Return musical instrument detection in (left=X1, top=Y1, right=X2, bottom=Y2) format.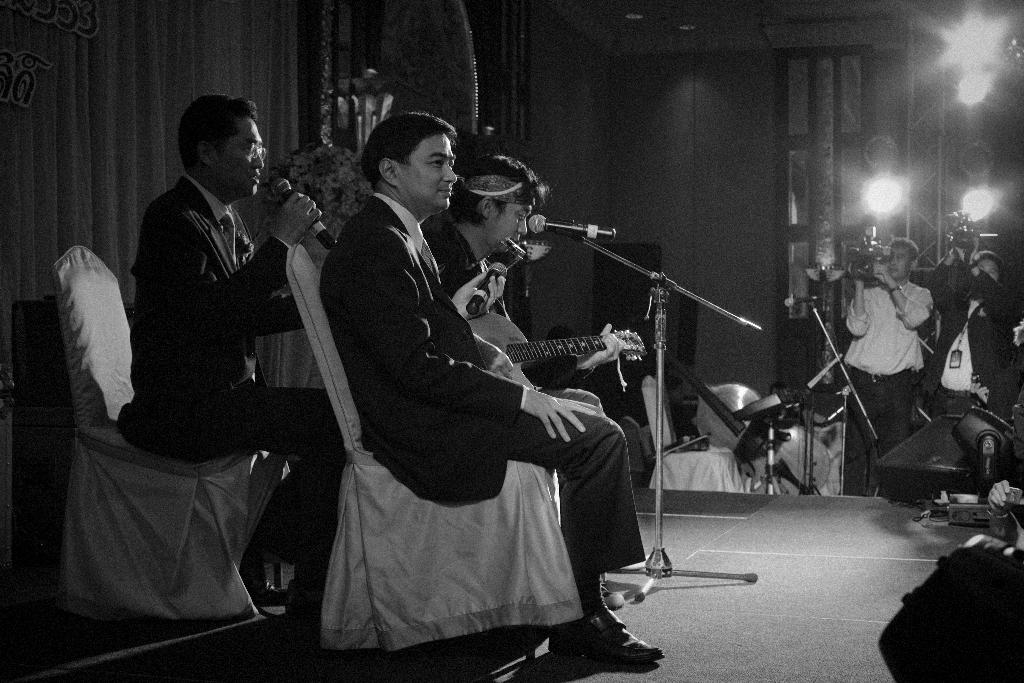
(left=664, top=344, right=829, bottom=497).
